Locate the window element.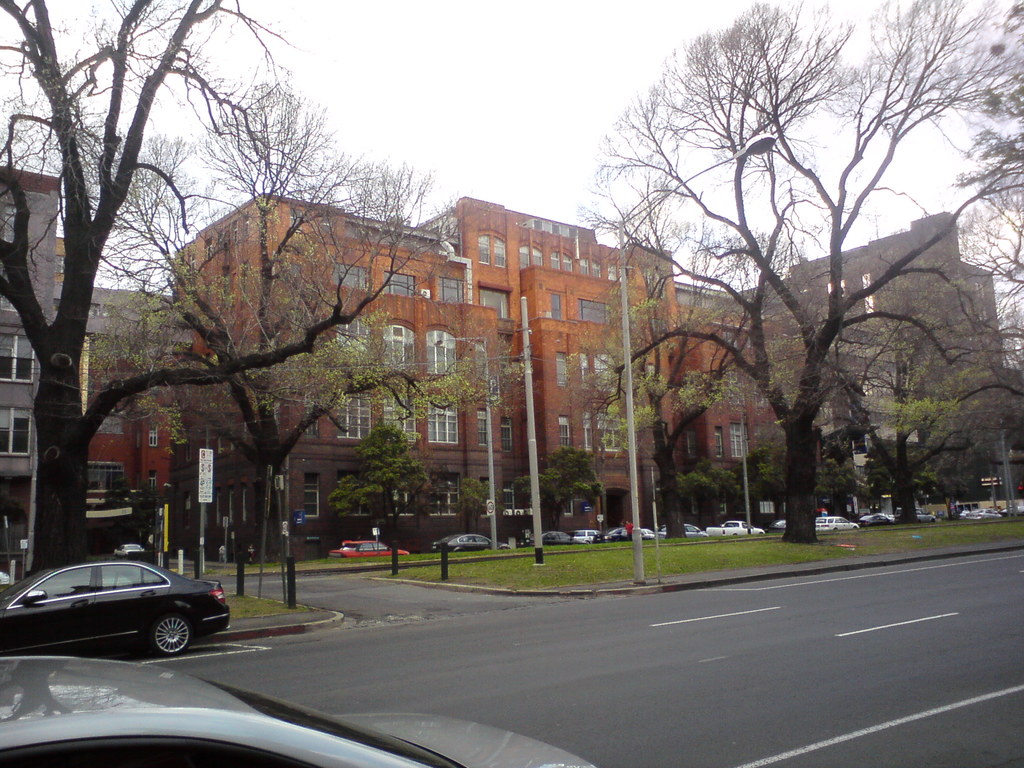
Element bbox: (x1=440, y1=278, x2=470, y2=303).
